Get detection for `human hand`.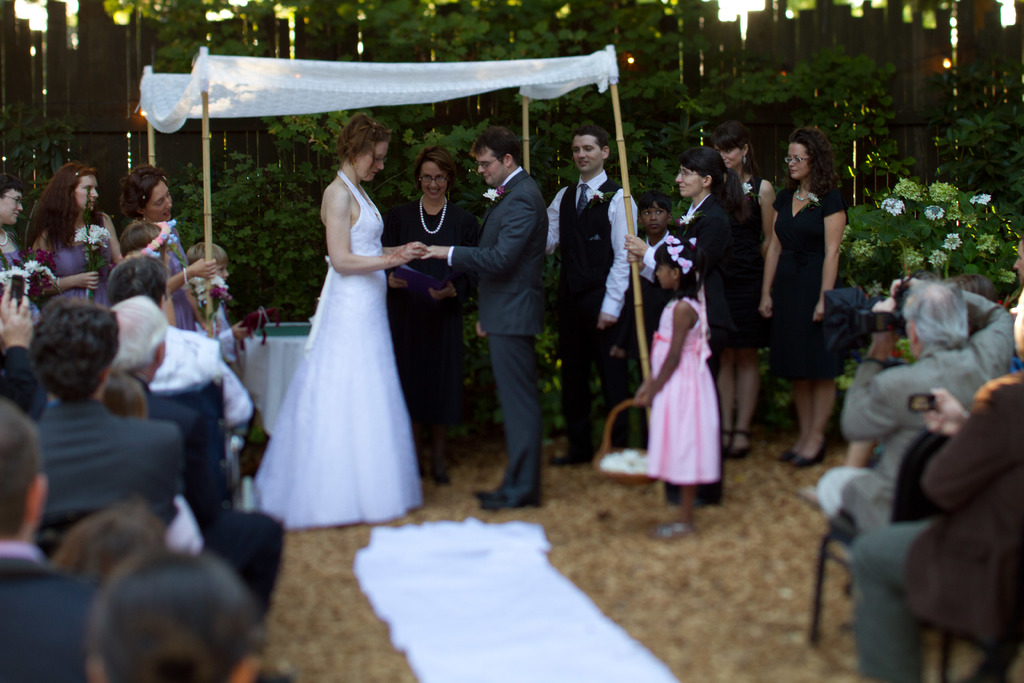
Detection: 868, 297, 902, 349.
